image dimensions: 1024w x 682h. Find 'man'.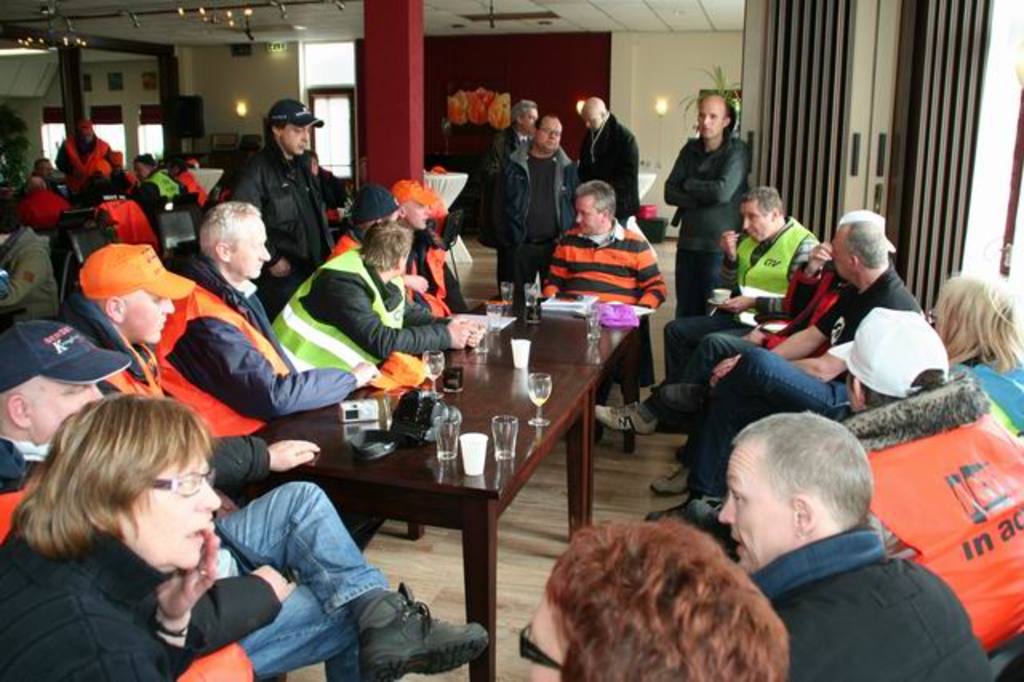
(left=656, top=90, right=755, bottom=328).
